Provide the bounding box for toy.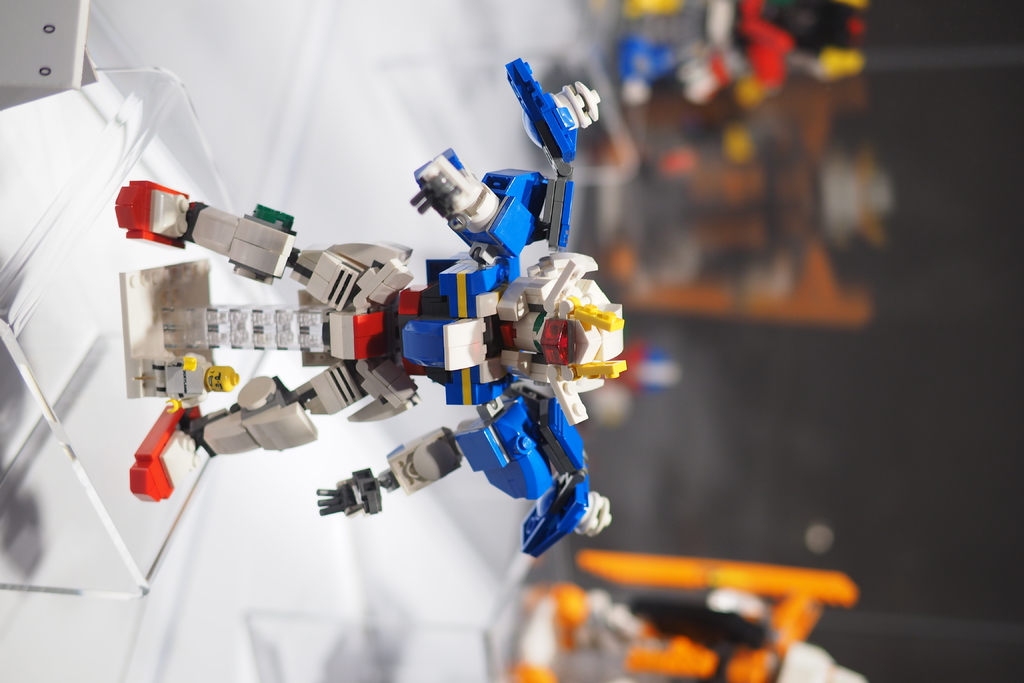
locate(98, 110, 668, 584).
